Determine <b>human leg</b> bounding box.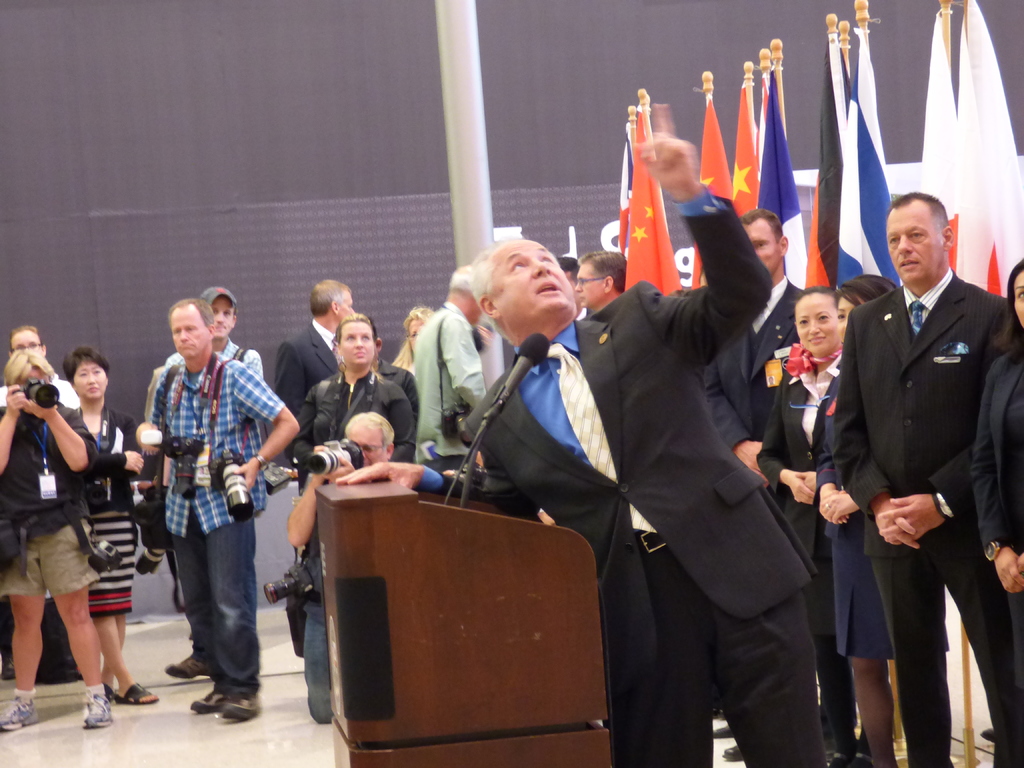
Determined: [184, 527, 210, 709].
